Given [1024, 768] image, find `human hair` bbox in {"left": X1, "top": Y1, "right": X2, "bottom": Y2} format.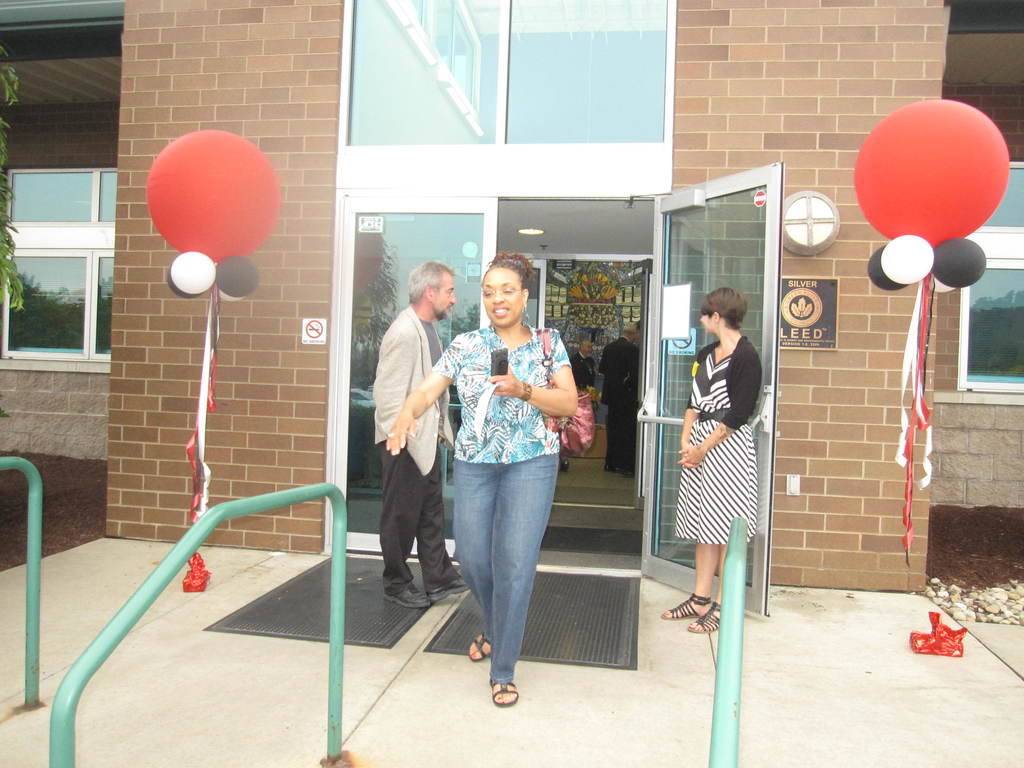
{"left": 698, "top": 285, "right": 748, "bottom": 330}.
